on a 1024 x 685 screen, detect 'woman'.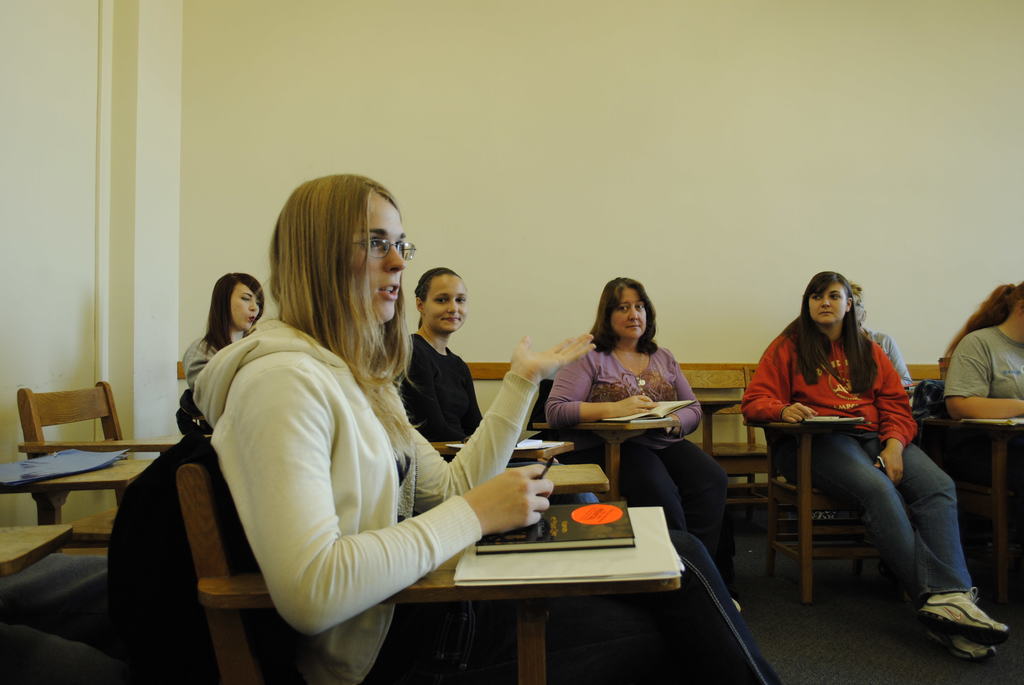
left=181, top=270, right=261, bottom=391.
